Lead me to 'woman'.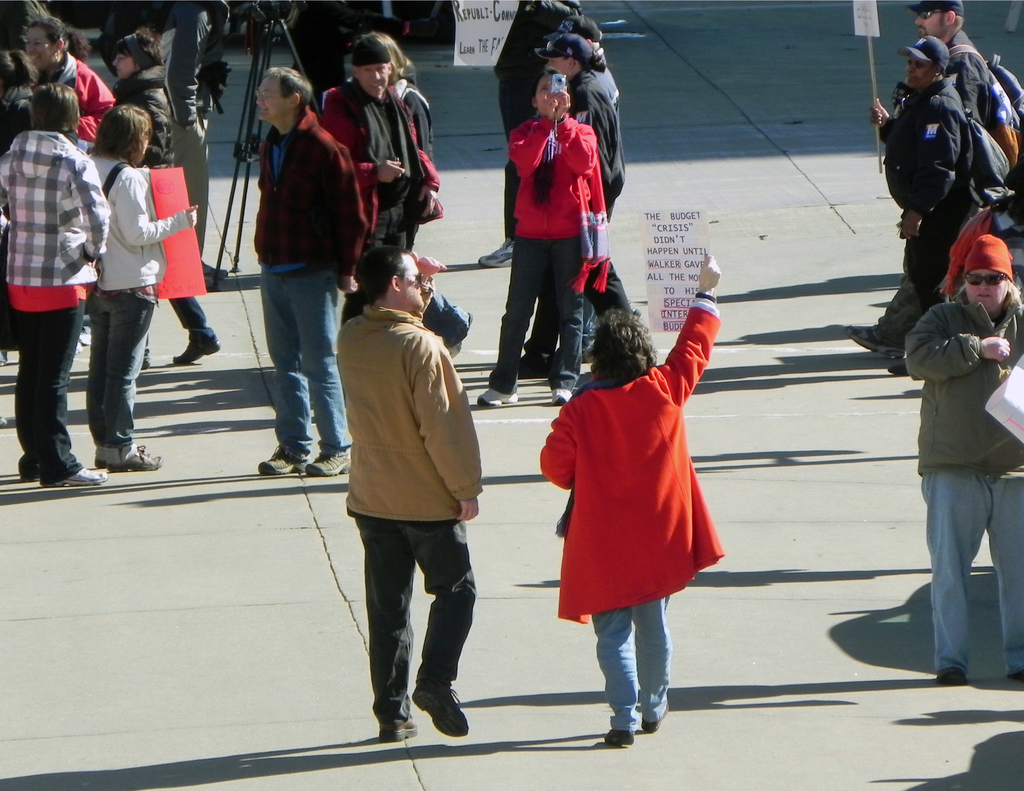
Lead to 86 100 199 458.
